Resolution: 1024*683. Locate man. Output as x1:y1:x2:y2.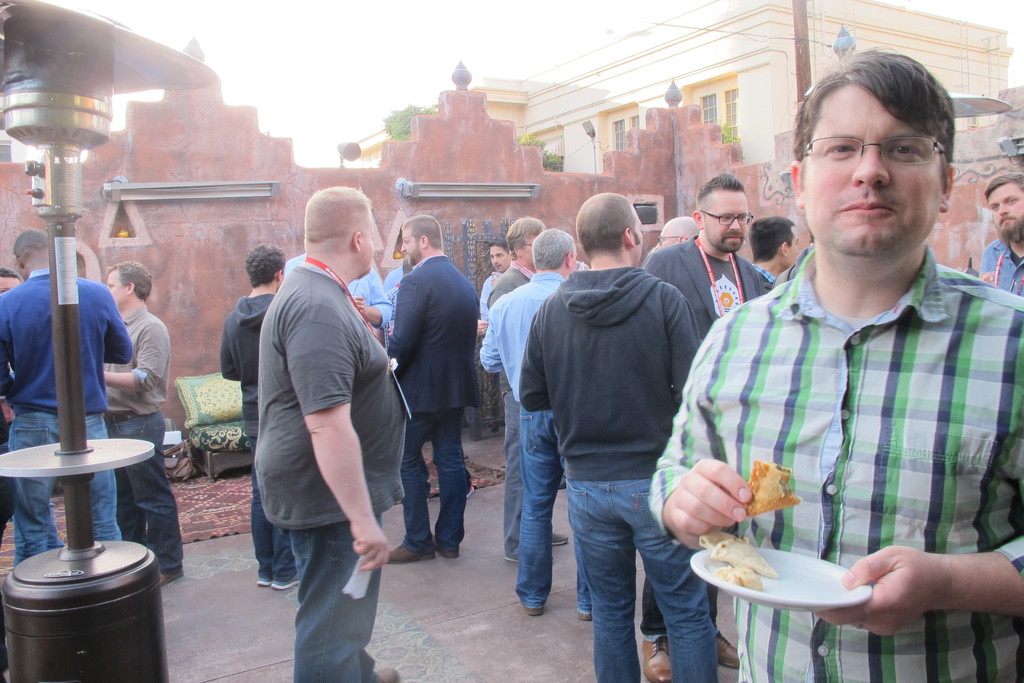
219:243:300:589.
